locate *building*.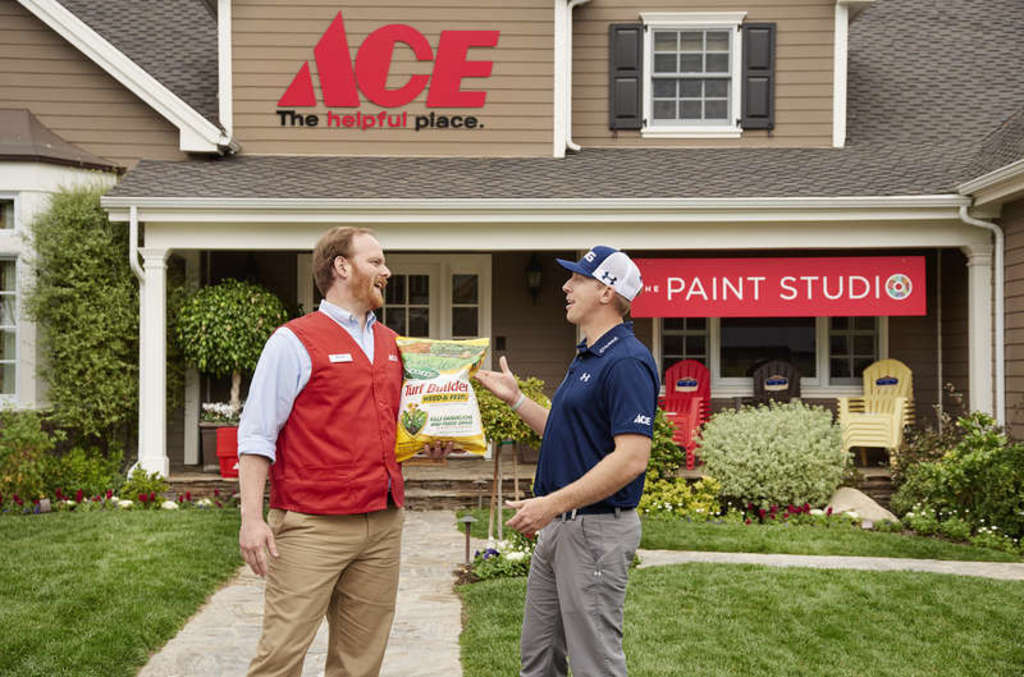
Bounding box: 0 0 1023 481.
